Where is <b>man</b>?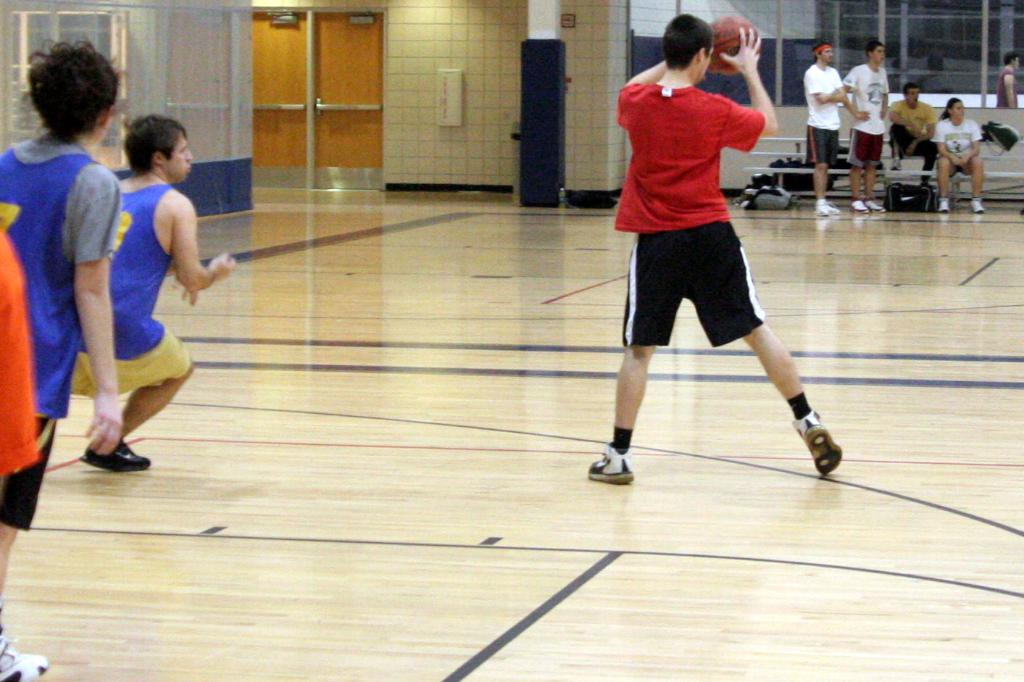
(925,91,994,217).
